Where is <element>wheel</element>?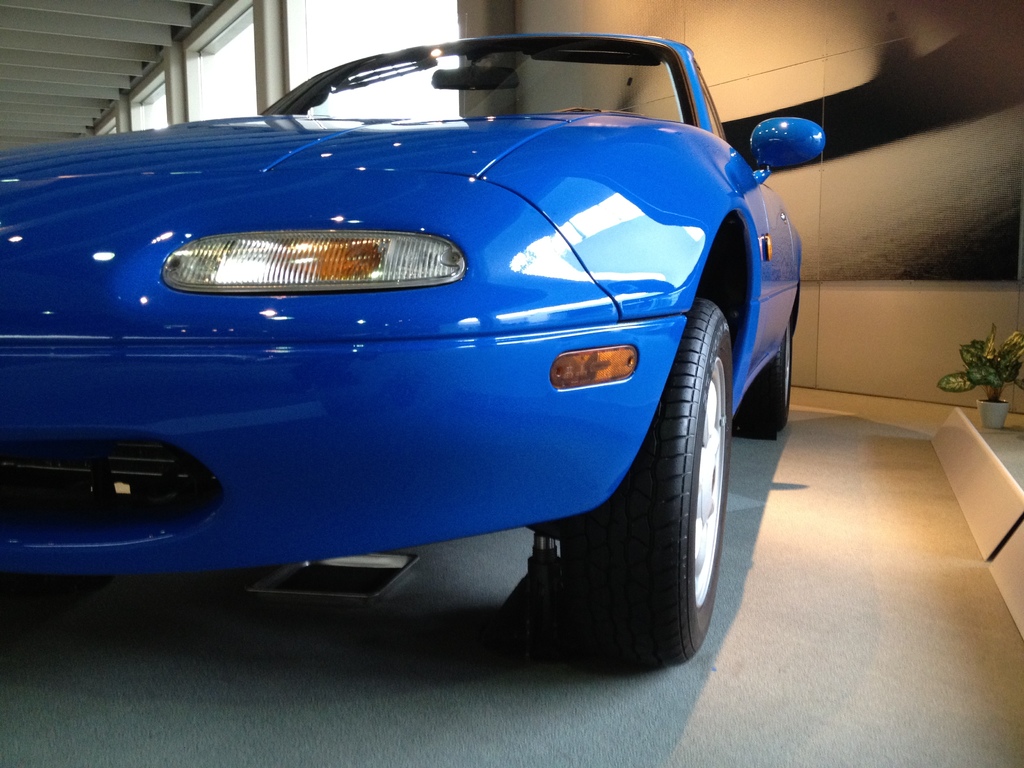
[563, 108, 614, 121].
